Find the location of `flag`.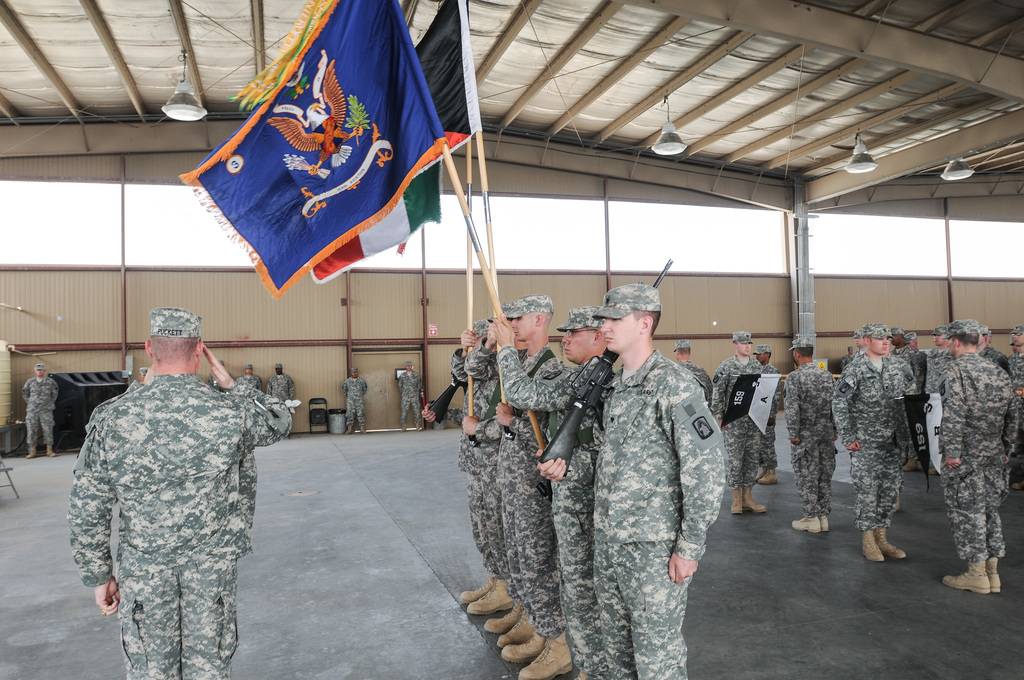
Location: [left=404, top=0, right=479, bottom=150].
